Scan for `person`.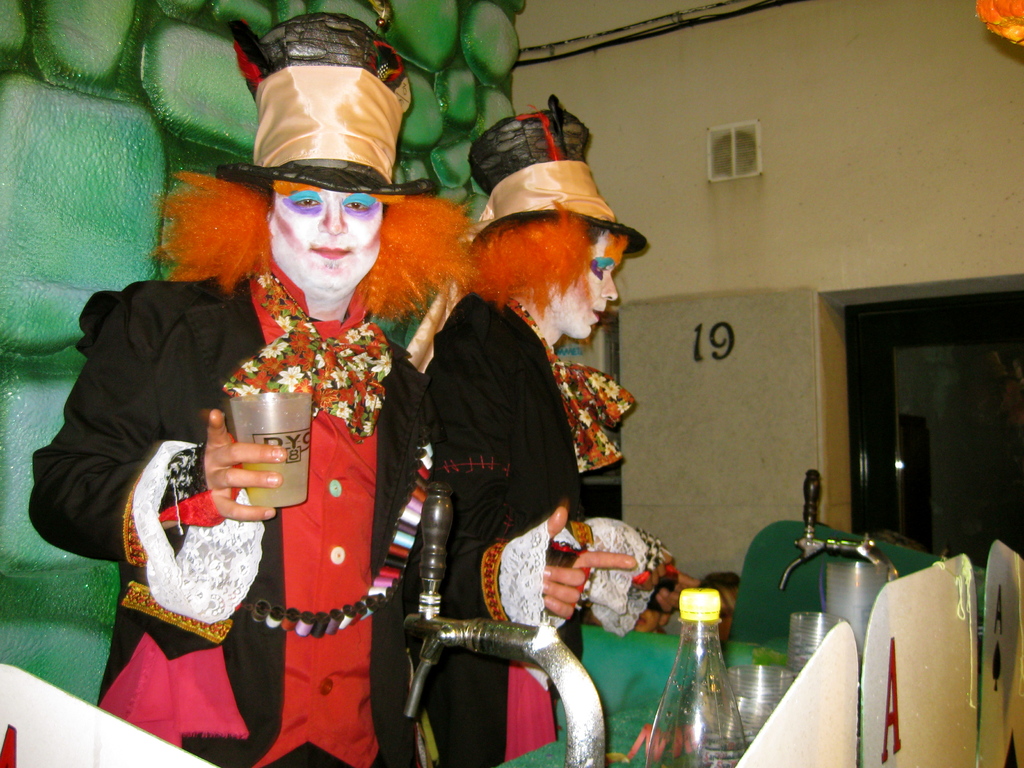
Scan result: crop(25, 15, 438, 764).
